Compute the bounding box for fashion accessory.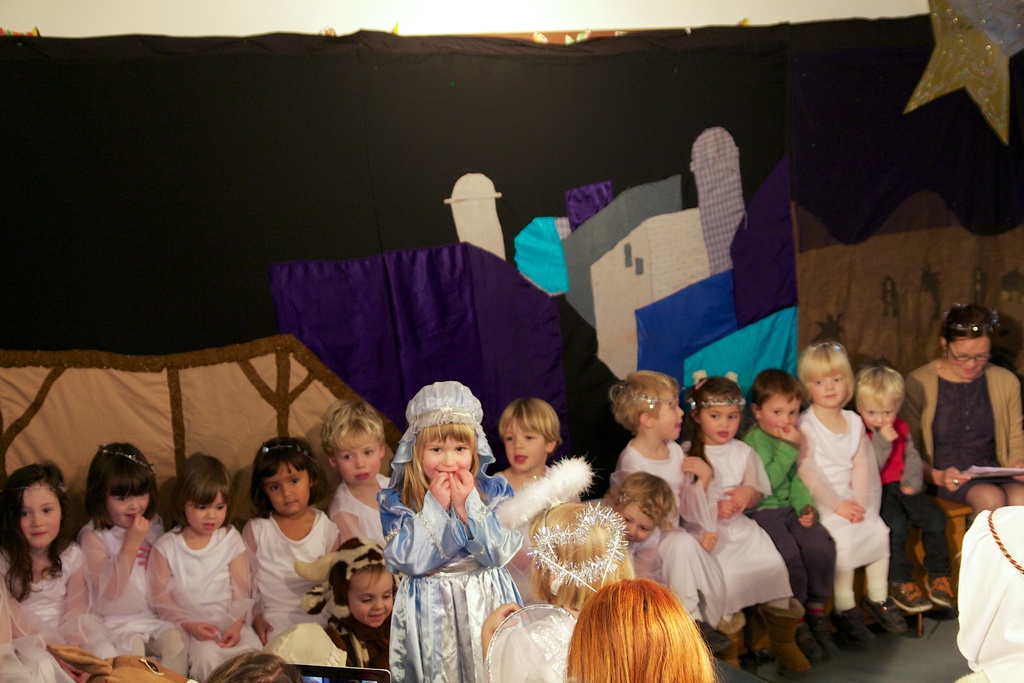
758, 595, 811, 662.
